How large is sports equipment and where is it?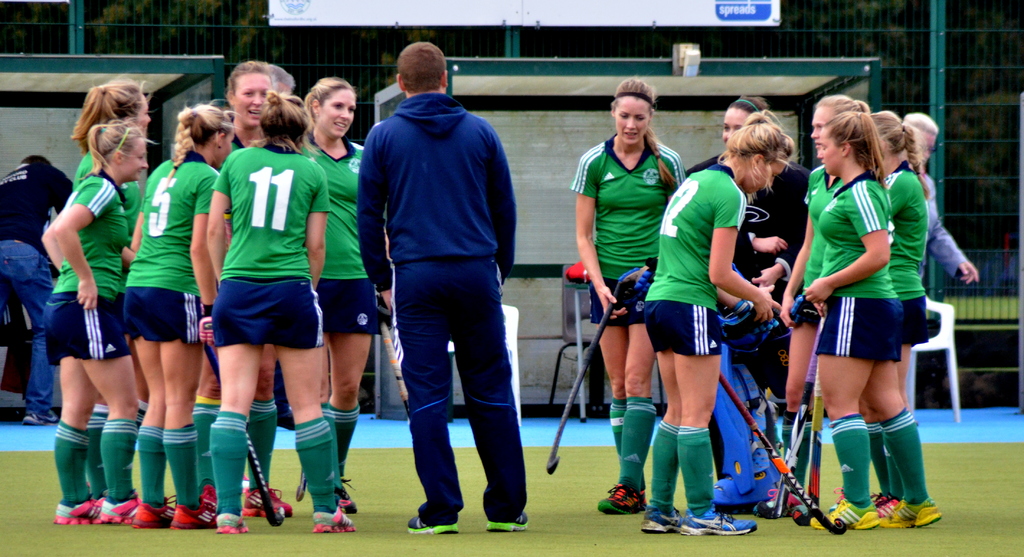
Bounding box: rect(545, 278, 625, 476).
